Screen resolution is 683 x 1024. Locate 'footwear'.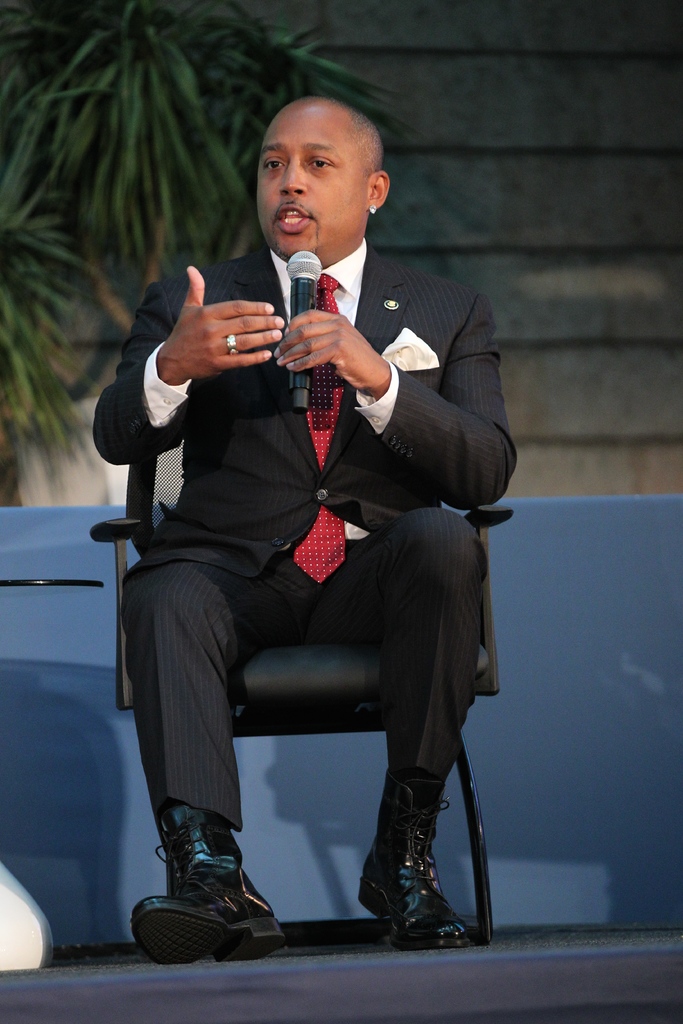
pyautogui.locateOnScreen(136, 811, 277, 972).
